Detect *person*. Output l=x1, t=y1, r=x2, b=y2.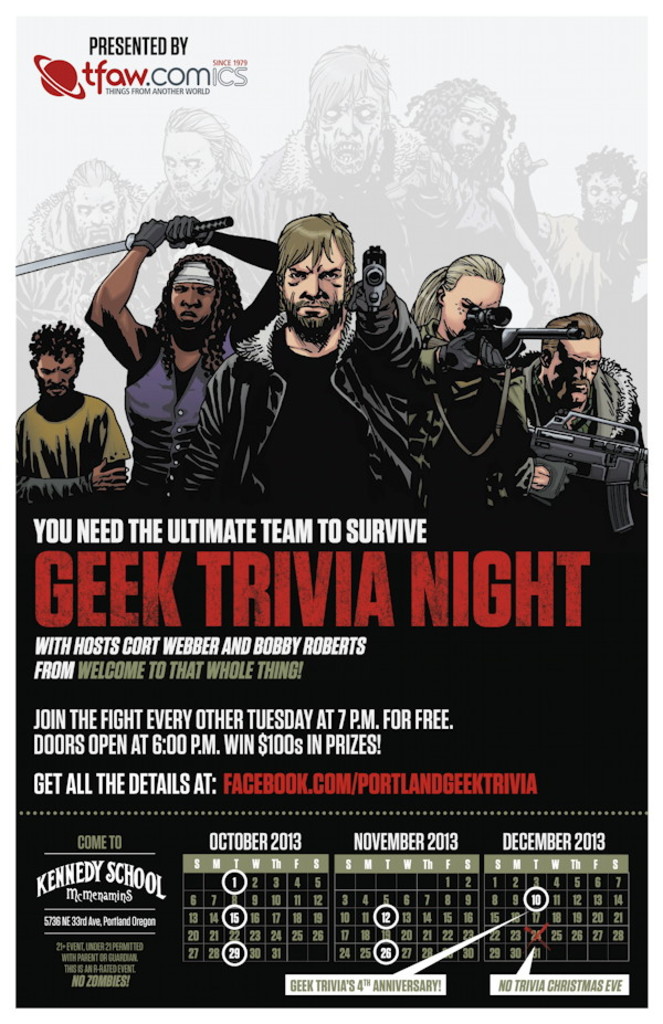
l=412, t=256, r=536, b=519.
